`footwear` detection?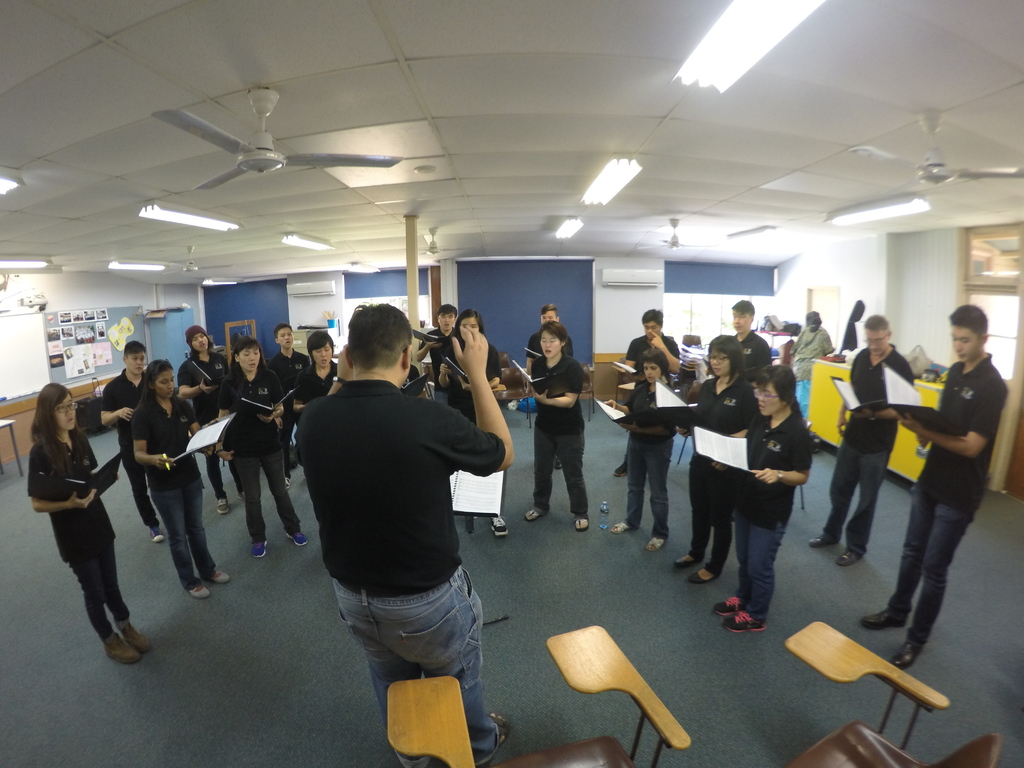
<box>895,641,916,667</box>
